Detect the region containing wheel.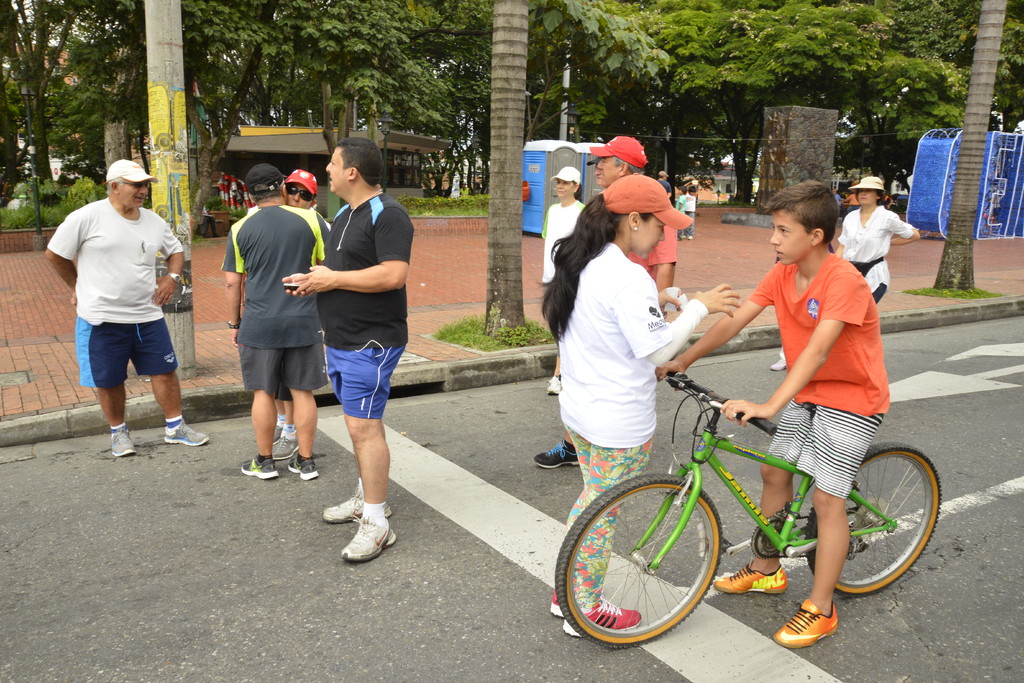
<bbox>751, 514, 790, 559</bbox>.
